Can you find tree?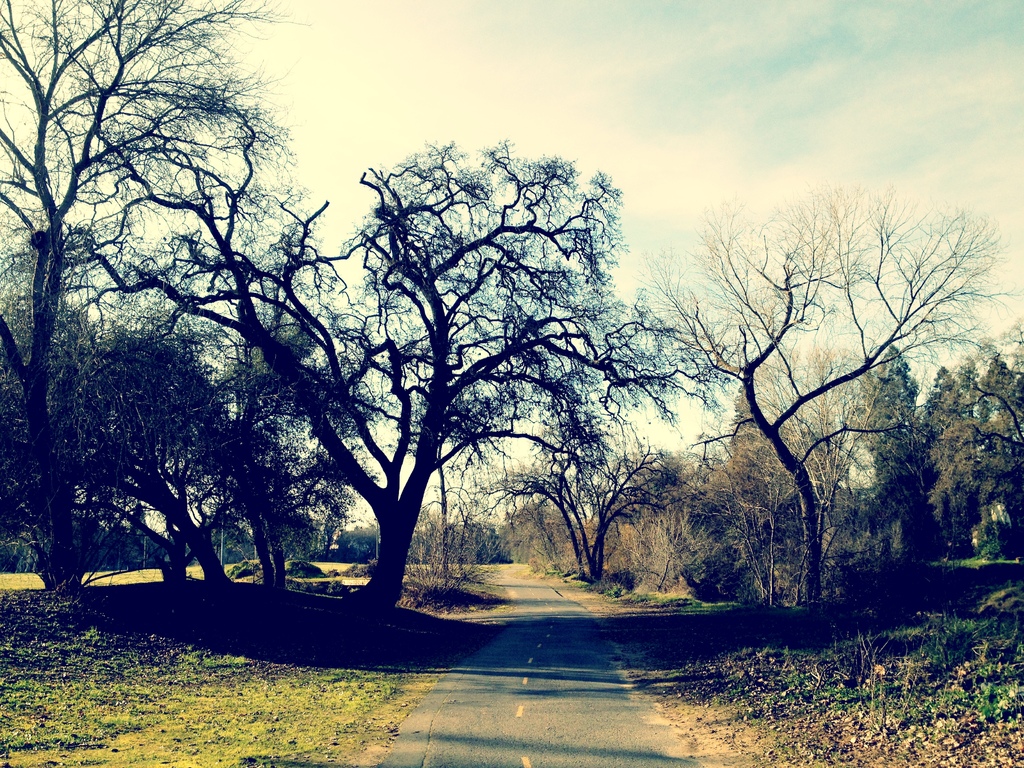
Yes, bounding box: bbox(864, 340, 938, 565).
